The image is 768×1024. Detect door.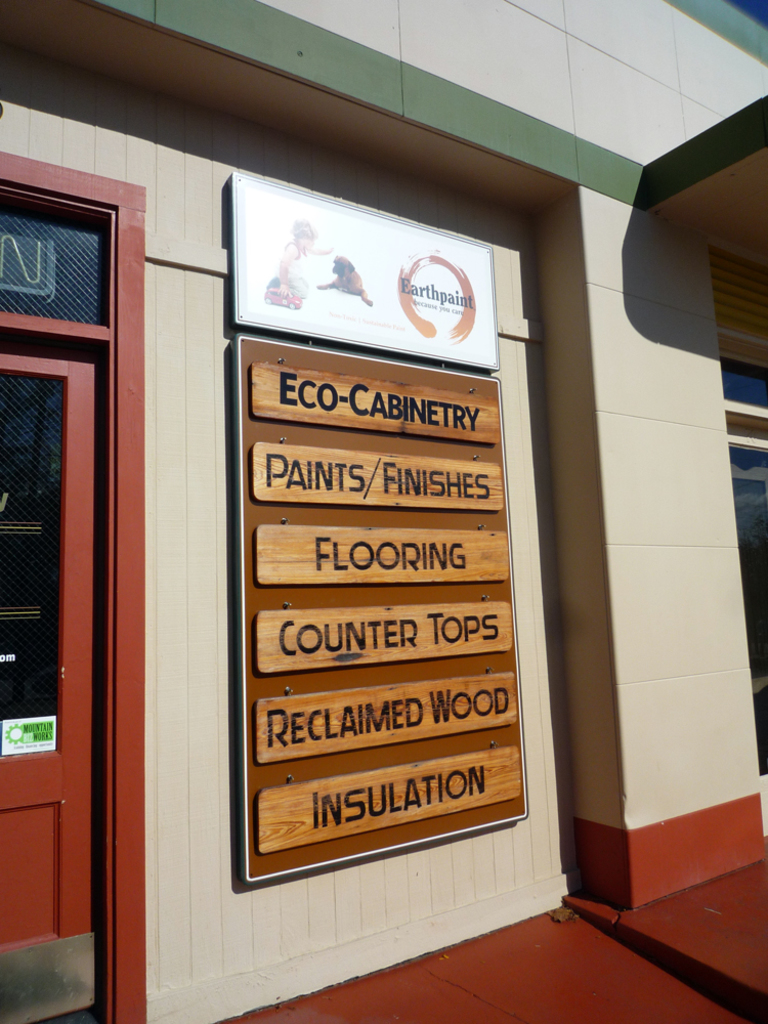
Detection: box=[0, 344, 99, 1023].
